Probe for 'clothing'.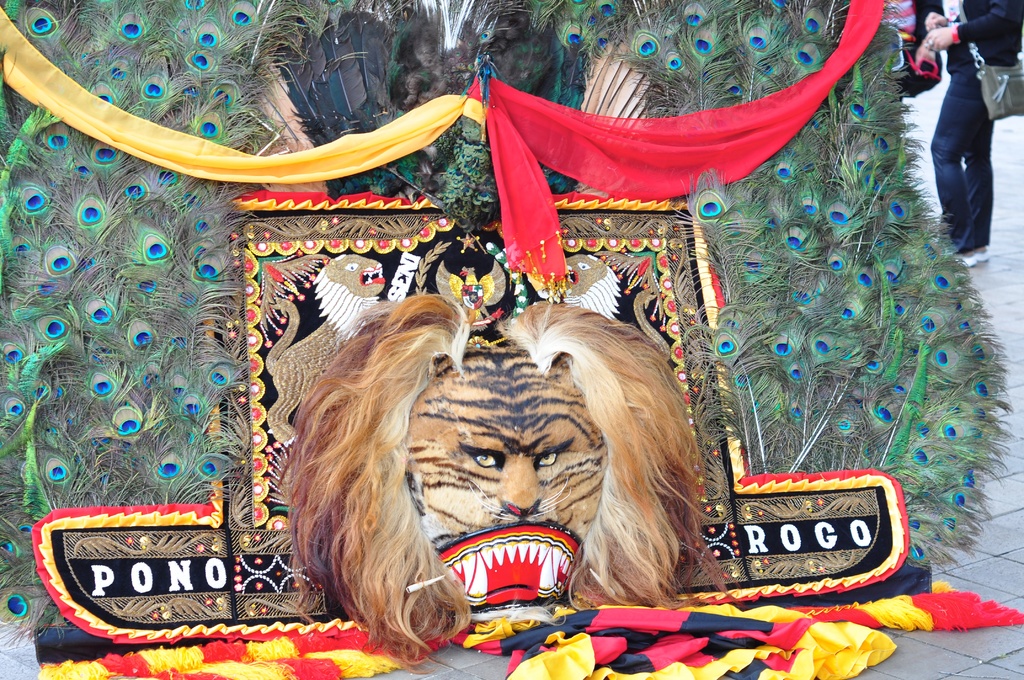
Probe result: Rect(878, 0, 945, 100).
